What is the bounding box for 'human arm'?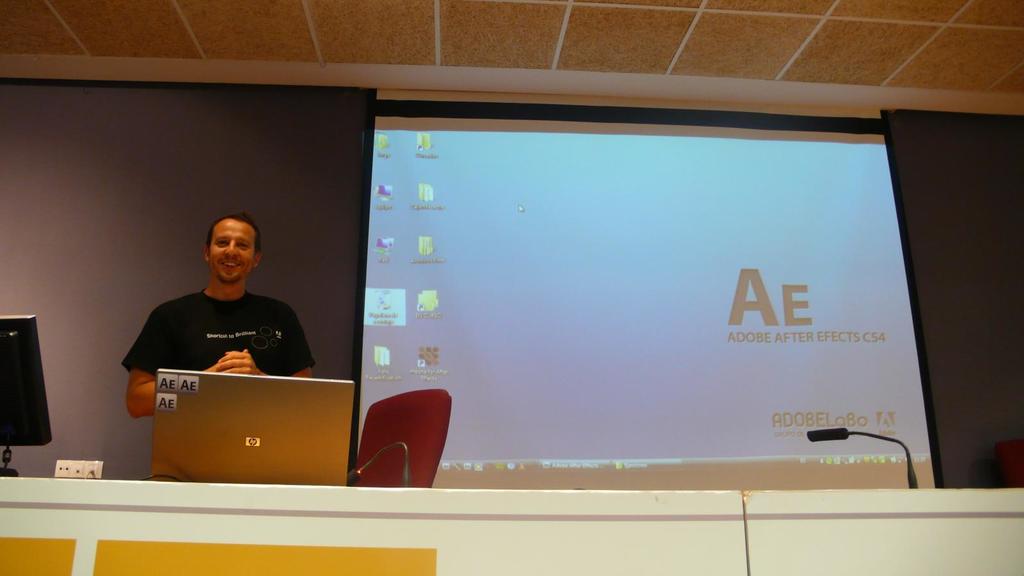
(left=219, top=305, right=315, bottom=377).
